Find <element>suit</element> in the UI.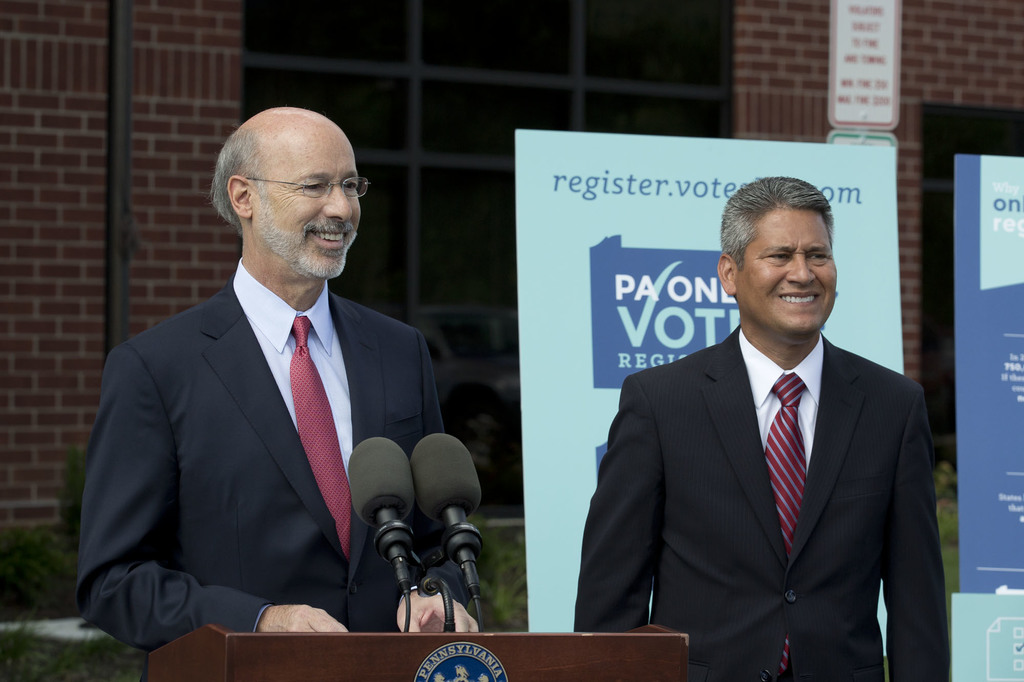
UI element at <bbox>74, 251, 444, 647</bbox>.
